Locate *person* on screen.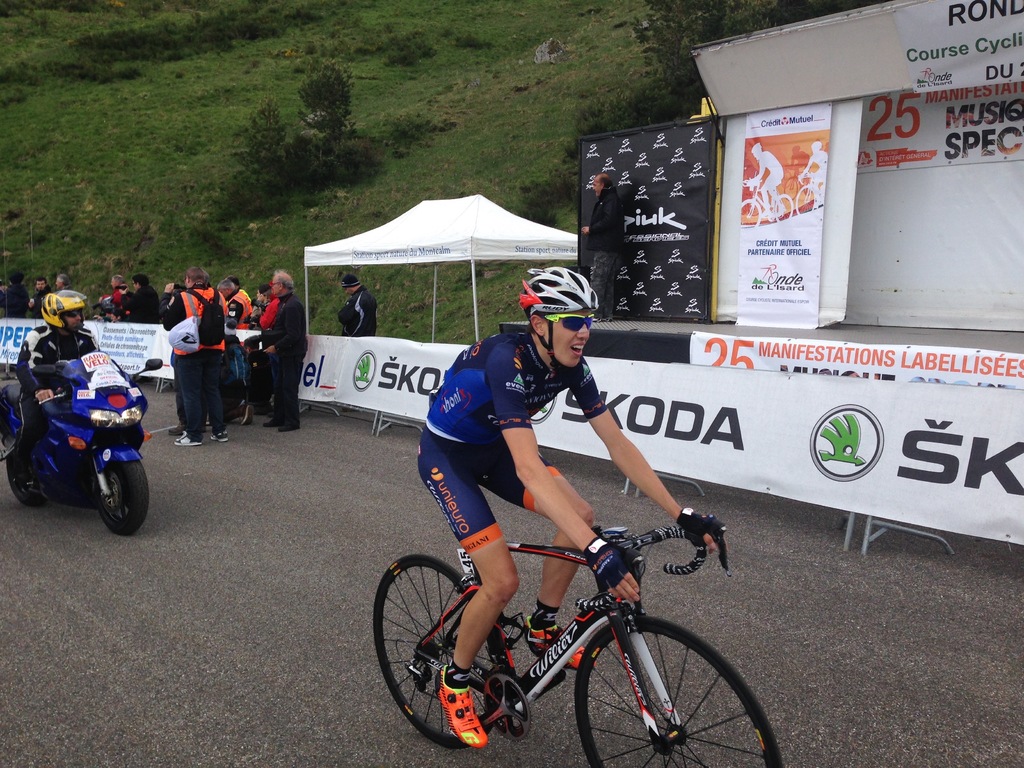
On screen at BBox(126, 271, 157, 317).
